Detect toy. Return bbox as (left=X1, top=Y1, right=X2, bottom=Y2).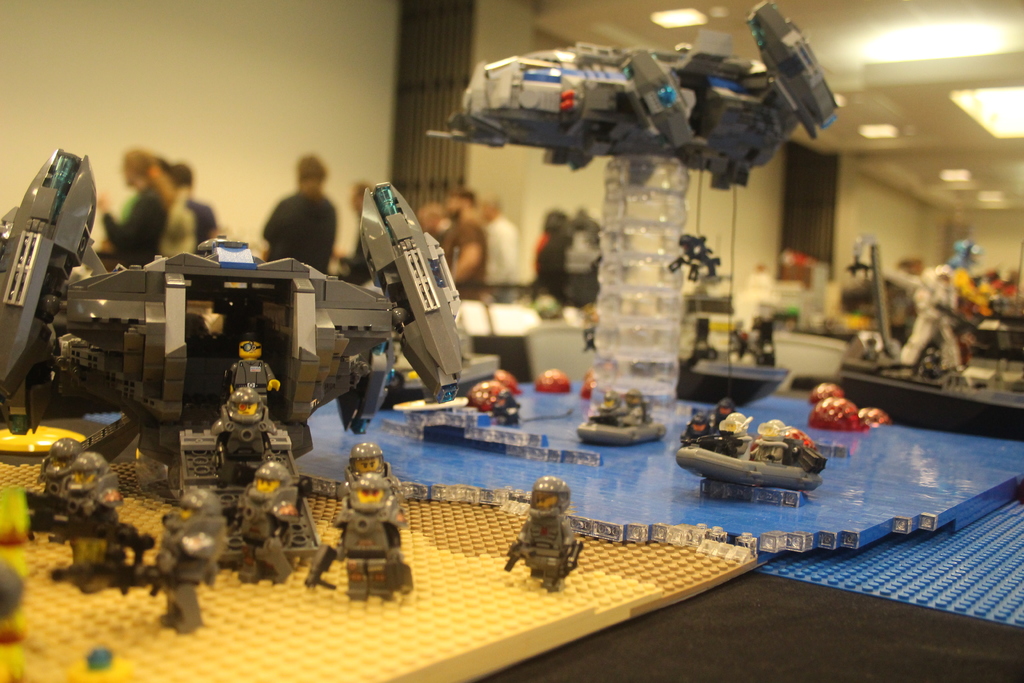
(left=819, top=381, right=889, bottom=437).
